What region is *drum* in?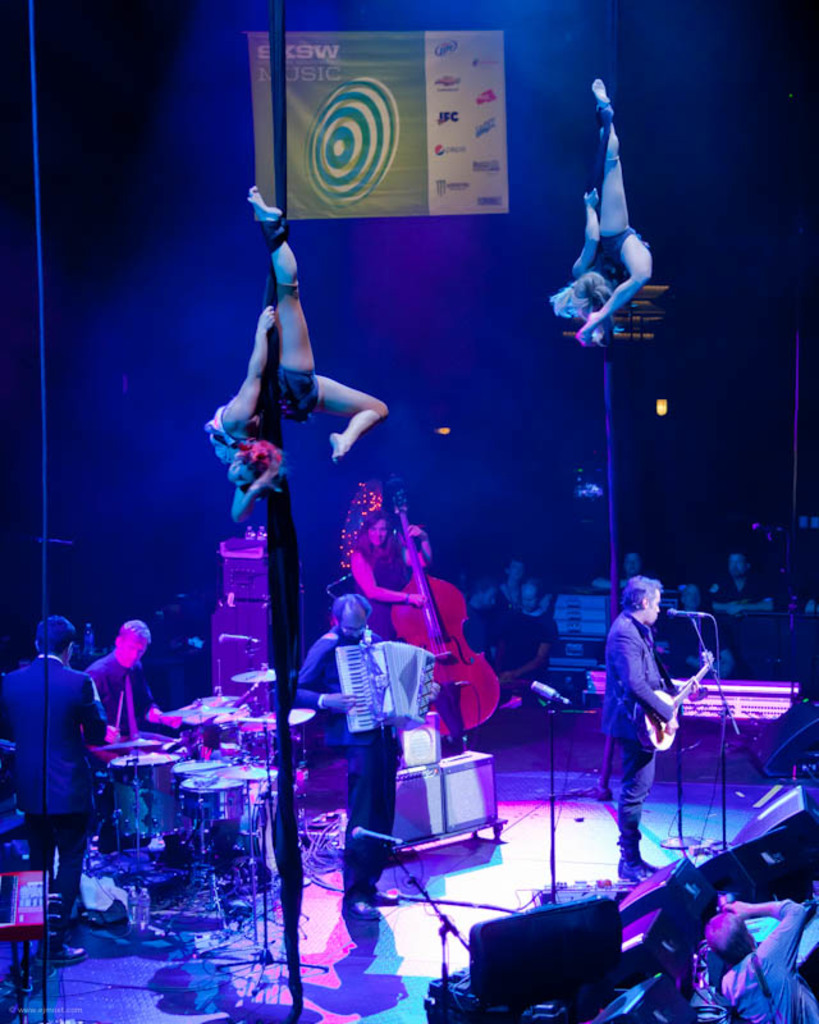
<box>183,773,228,820</box>.
